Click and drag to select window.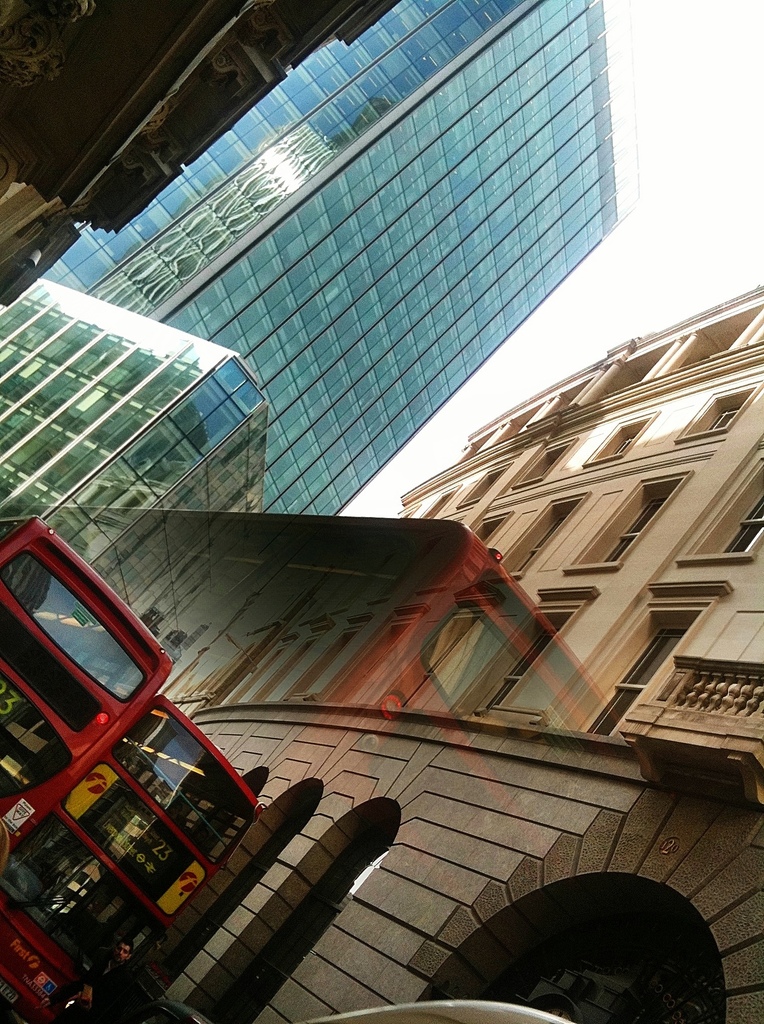
Selection: bbox=[677, 387, 752, 440].
